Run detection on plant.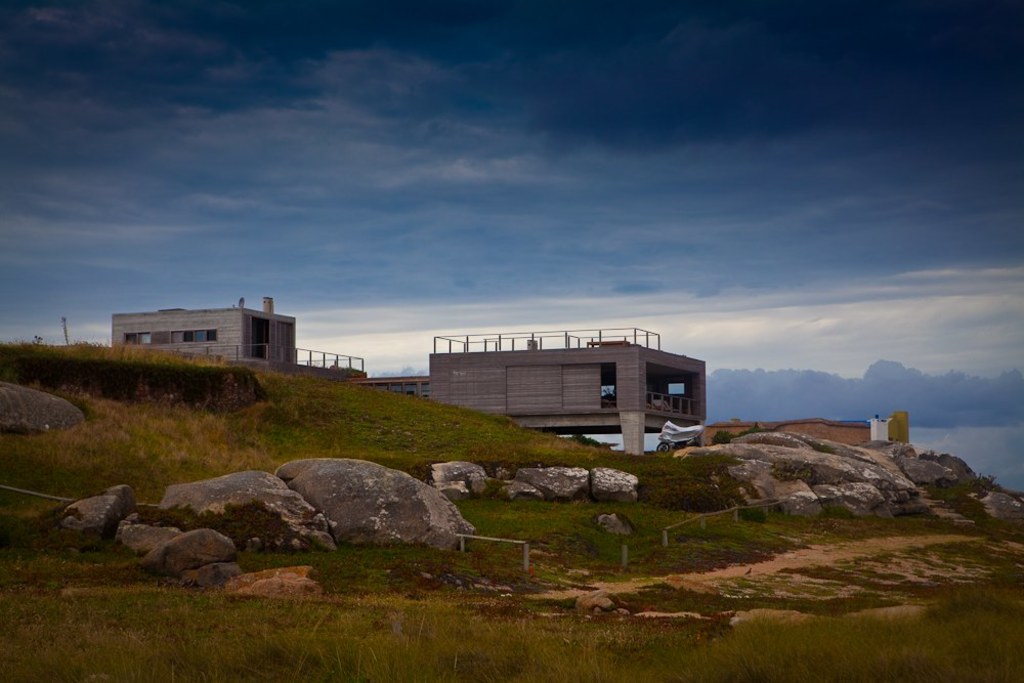
Result: [x1=711, y1=425, x2=755, y2=452].
